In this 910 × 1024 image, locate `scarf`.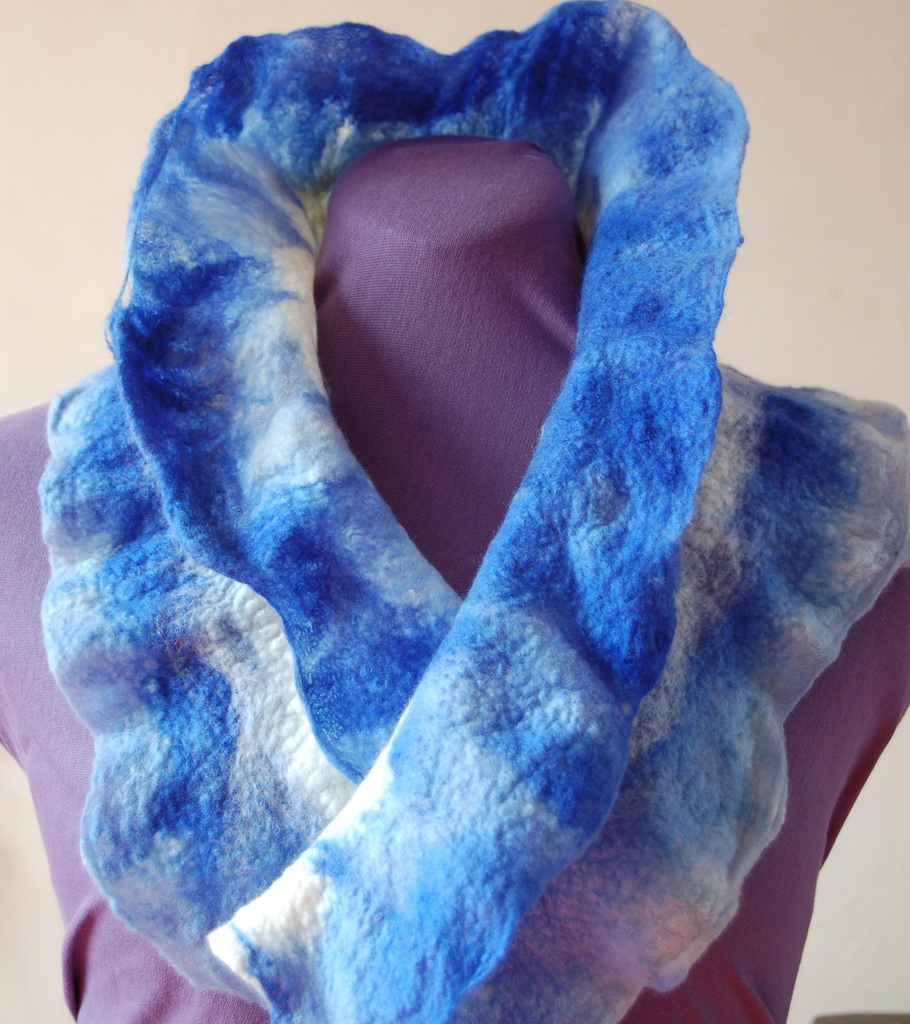
Bounding box: rect(38, 0, 909, 1023).
